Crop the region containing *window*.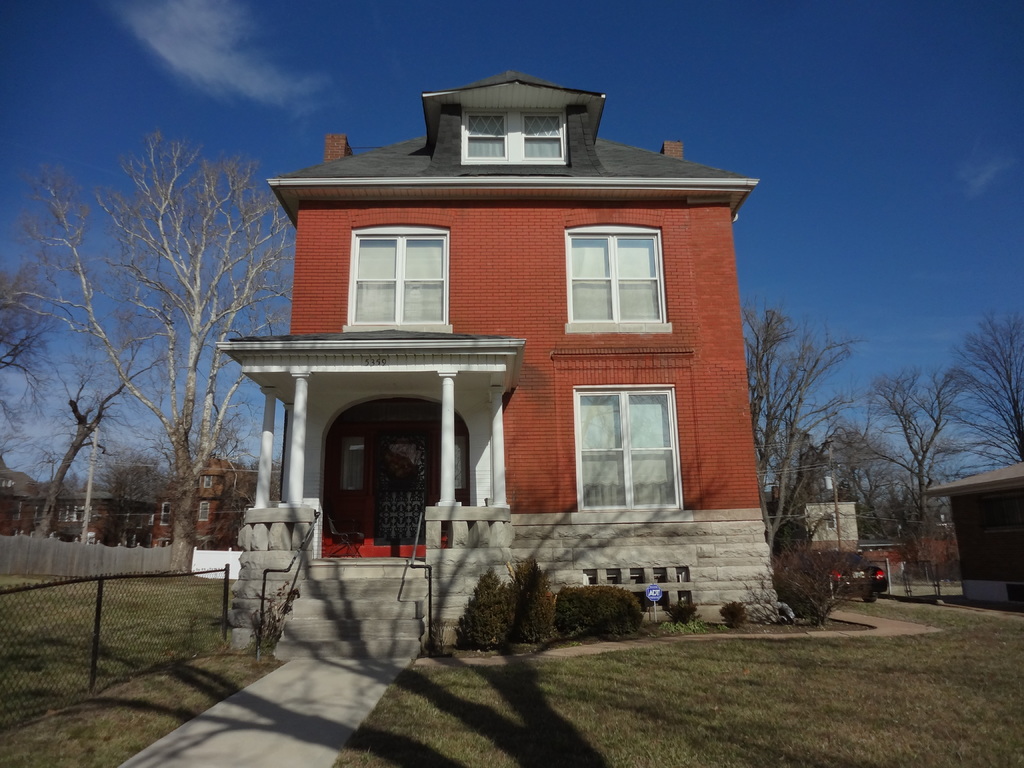
Crop region: rect(559, 218, 686, 339).
